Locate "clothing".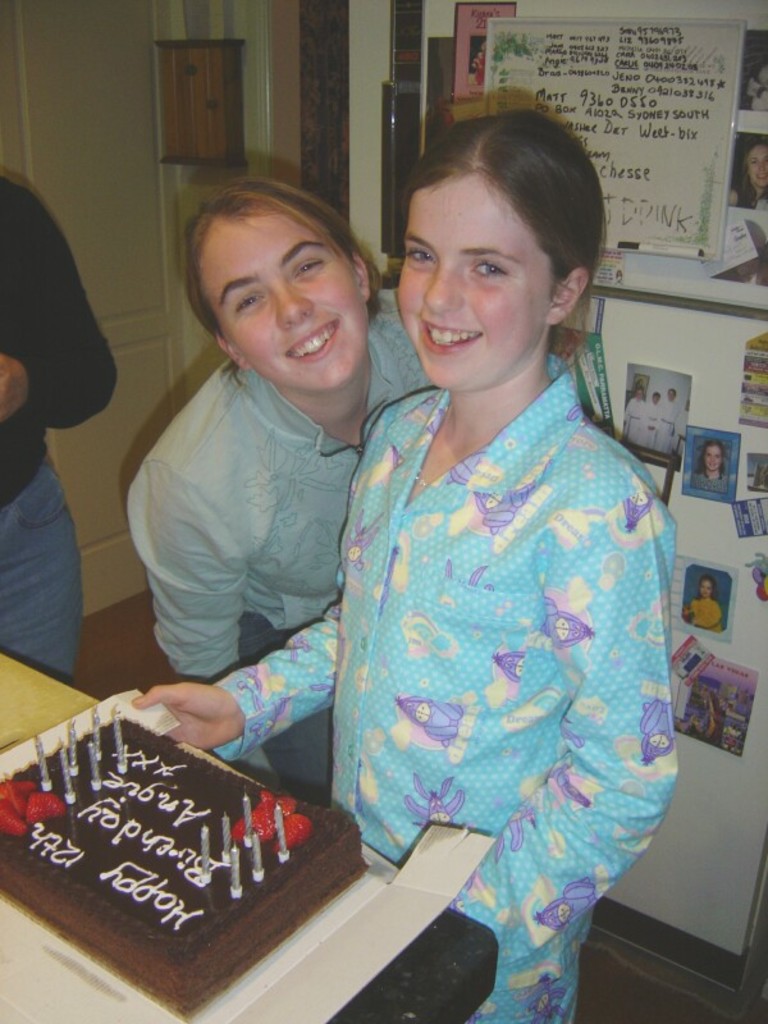
Bounding box: locate(709, 257, 767, 288).
